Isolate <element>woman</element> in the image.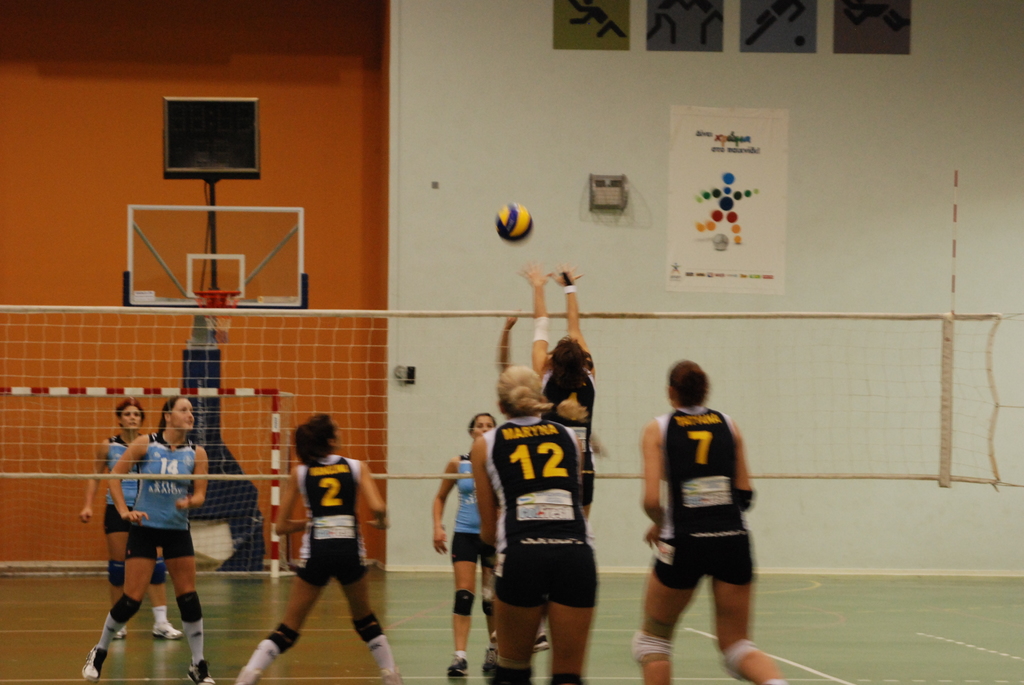
Isolated region: 79, 395, 210, 684.
